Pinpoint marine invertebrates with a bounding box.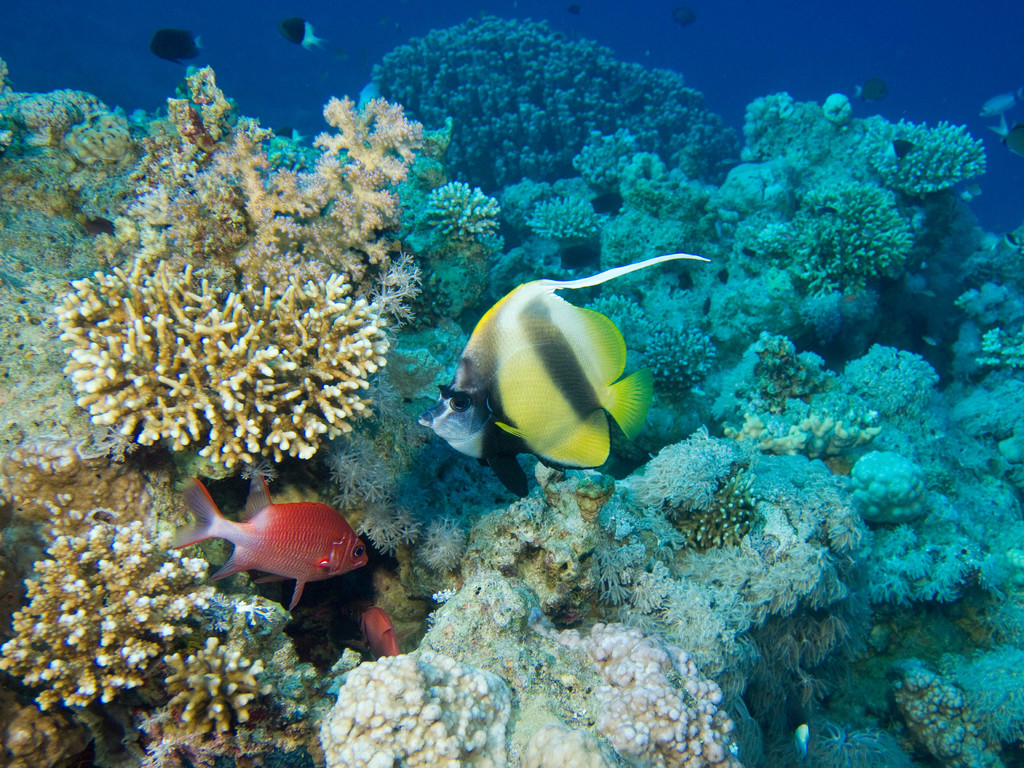
x1=4 y1=511 x2=208 y2=717.
